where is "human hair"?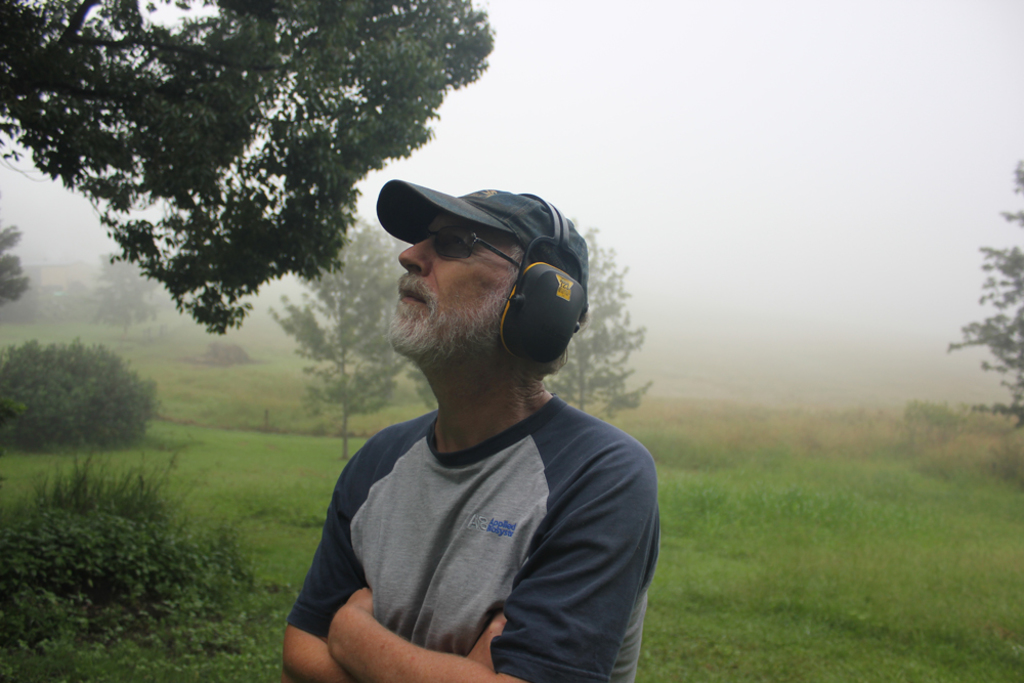
region(385, 205, 589, 383).
